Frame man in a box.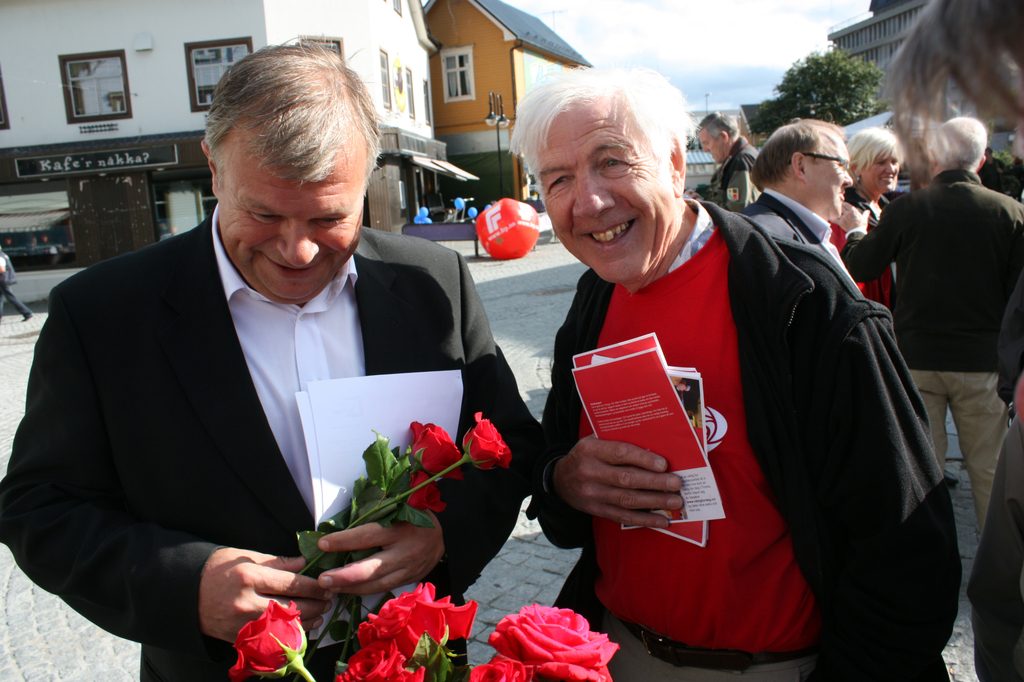
locate(724, 118, 857, 299).
